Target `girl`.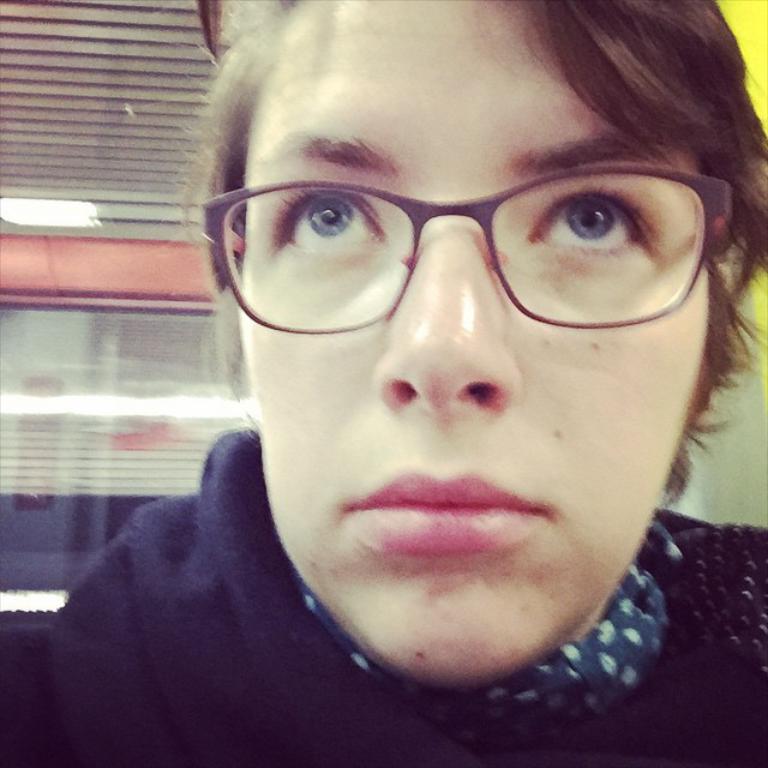
Target region: locate(17, 0, 754, 767).
